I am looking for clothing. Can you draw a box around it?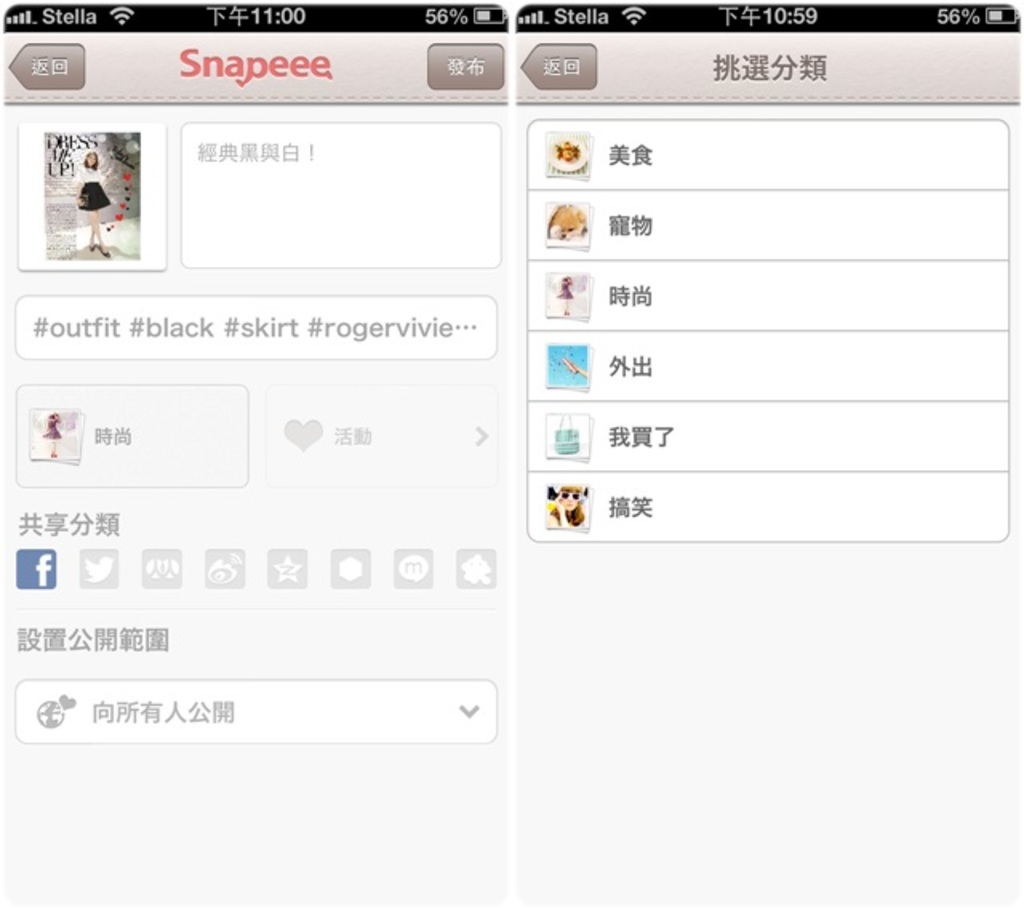
Sure, the bounding box is <bbox>42, 421, 59, 440</bbox>.
